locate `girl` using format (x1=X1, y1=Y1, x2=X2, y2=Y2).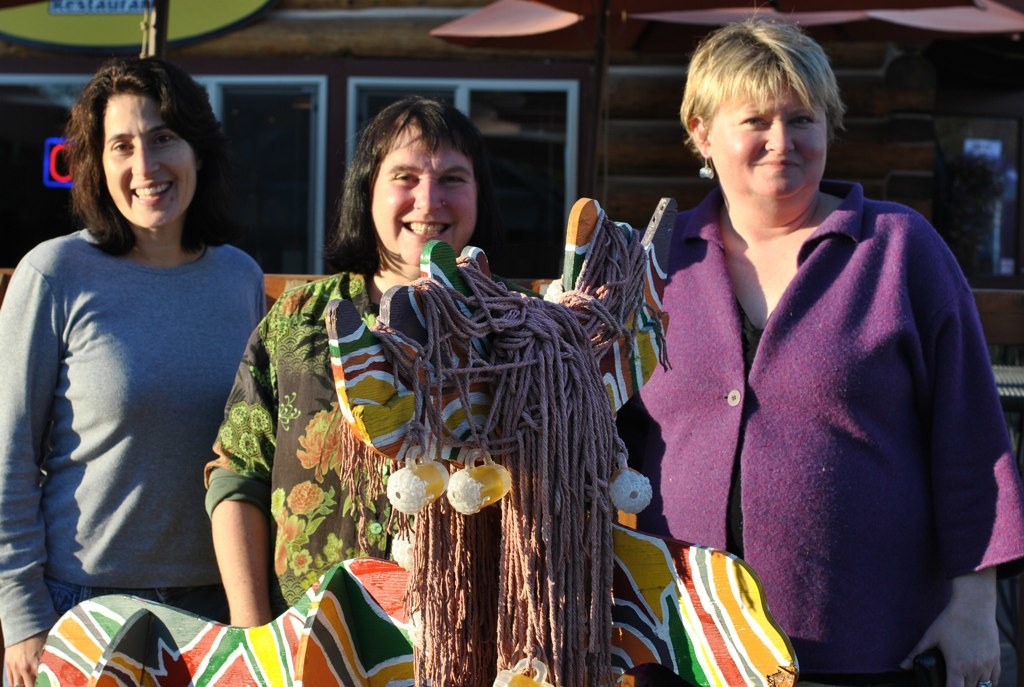
(x1=0, y1=61, x2=268, y2=686).
